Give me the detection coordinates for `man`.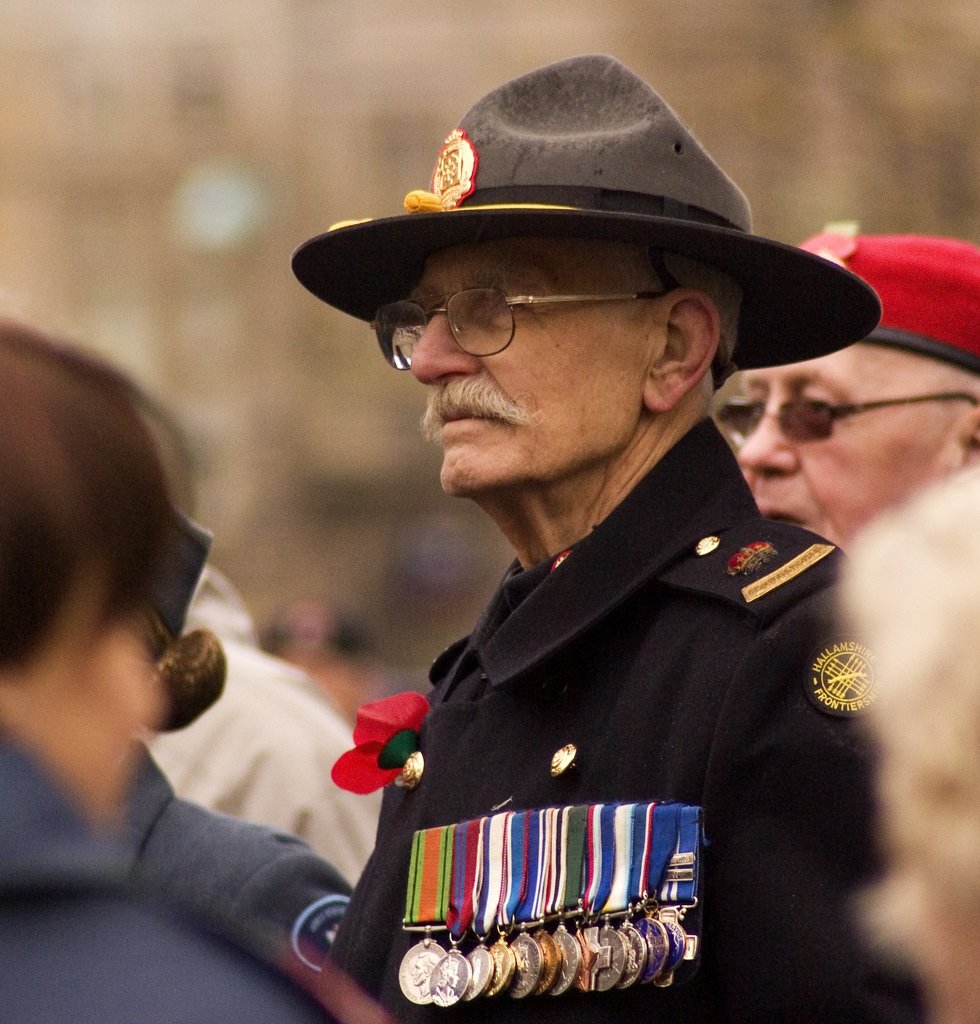
(0,328,351,1023).
